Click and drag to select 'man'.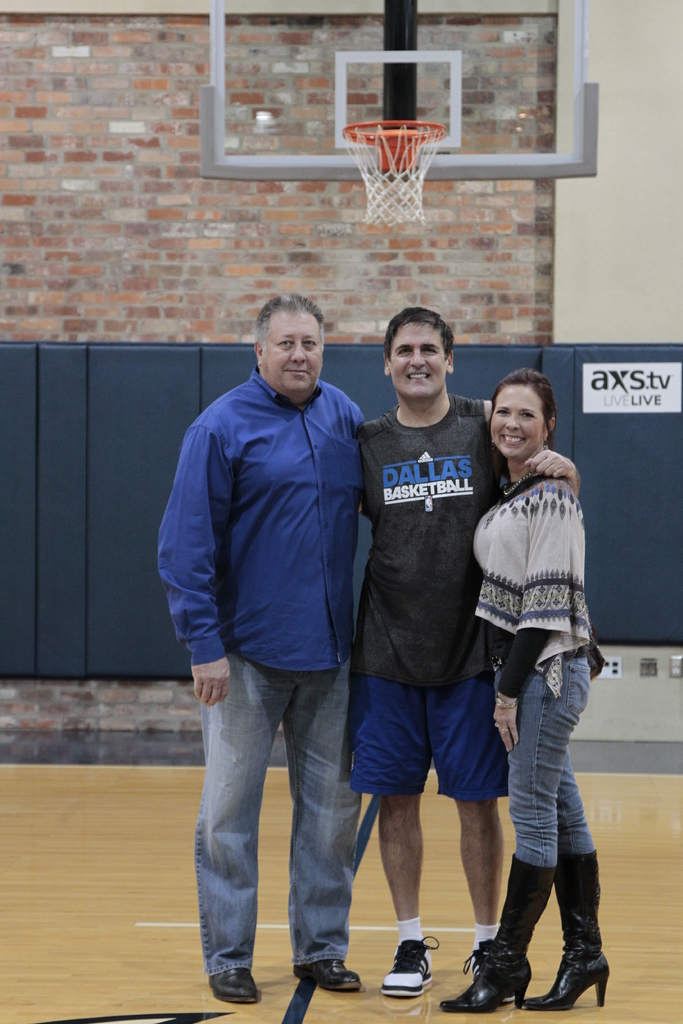
Selection: BBox(158, 284, 403, 980).
